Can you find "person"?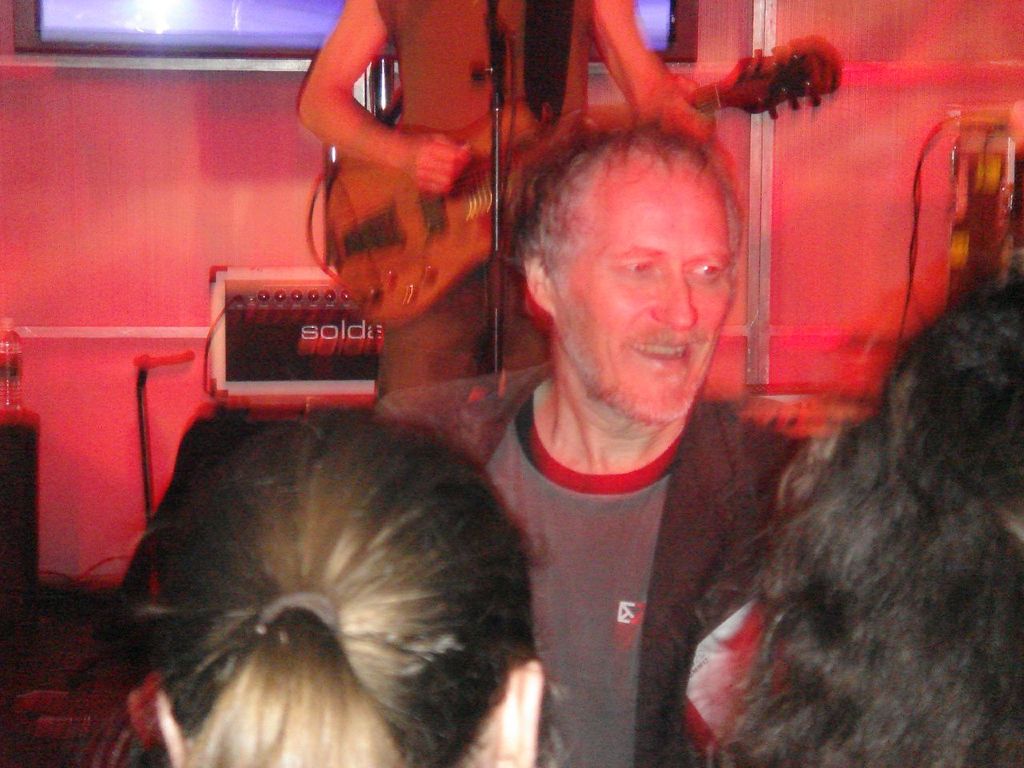
Yes, bounding box: locate(290, 0, 719, 474).
